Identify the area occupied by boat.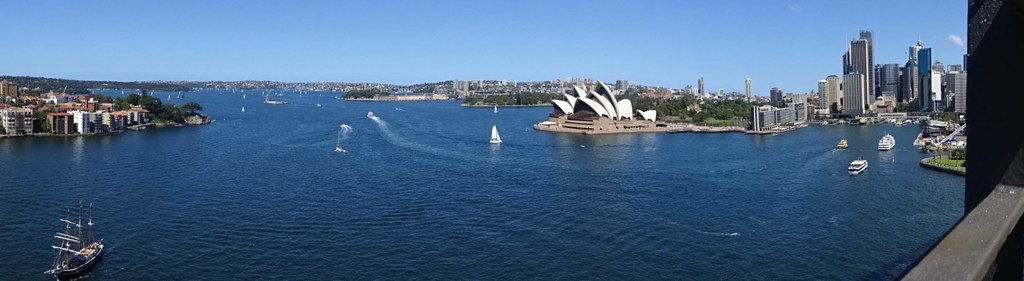
Area: rect(845, 158, 867, 175).
